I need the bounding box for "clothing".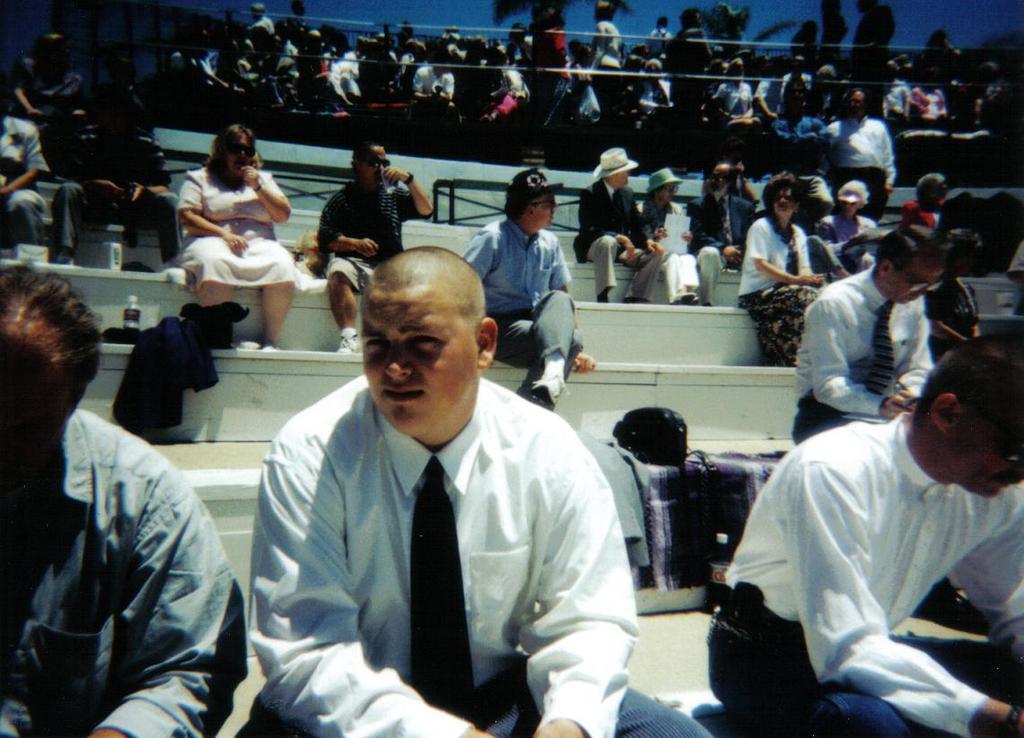
Here it is: pyautogui.locateOnScreen(818, 206, 885, 246).
